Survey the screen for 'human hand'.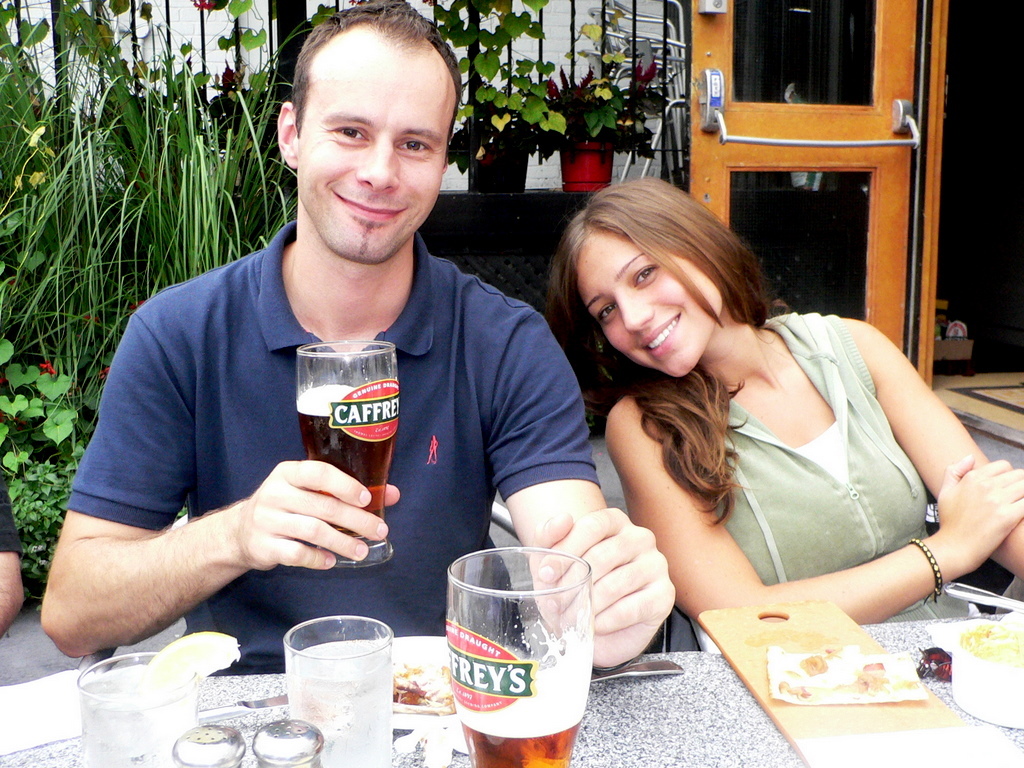
Survey found: pyautogui.locateOnScreen(935, 451, 1023, 567).
